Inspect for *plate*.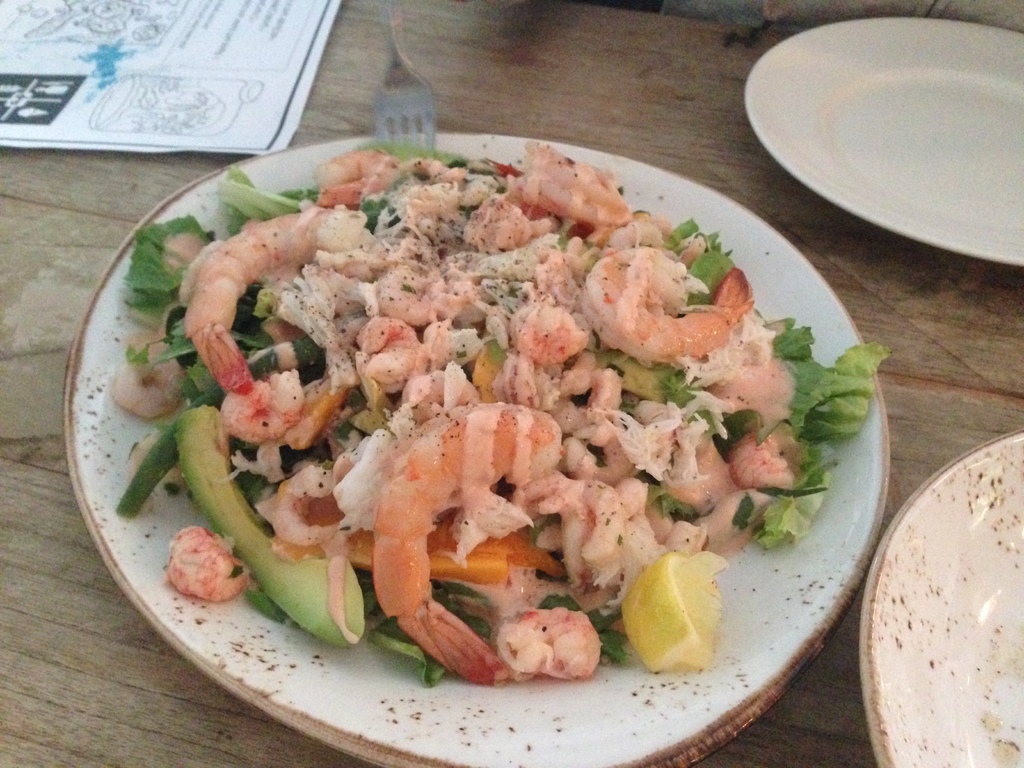
Inspection: rect(740, 12, 1009, 260).
